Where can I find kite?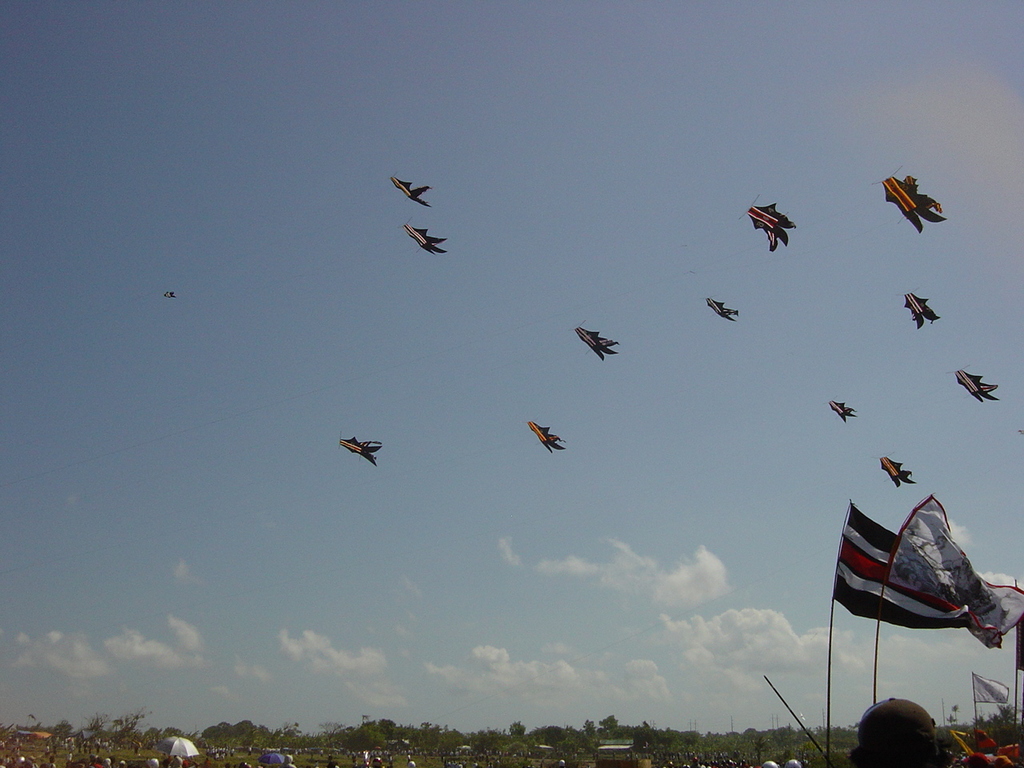
You can find it at [x1=160, y1=287, x2=178, y2=301].
